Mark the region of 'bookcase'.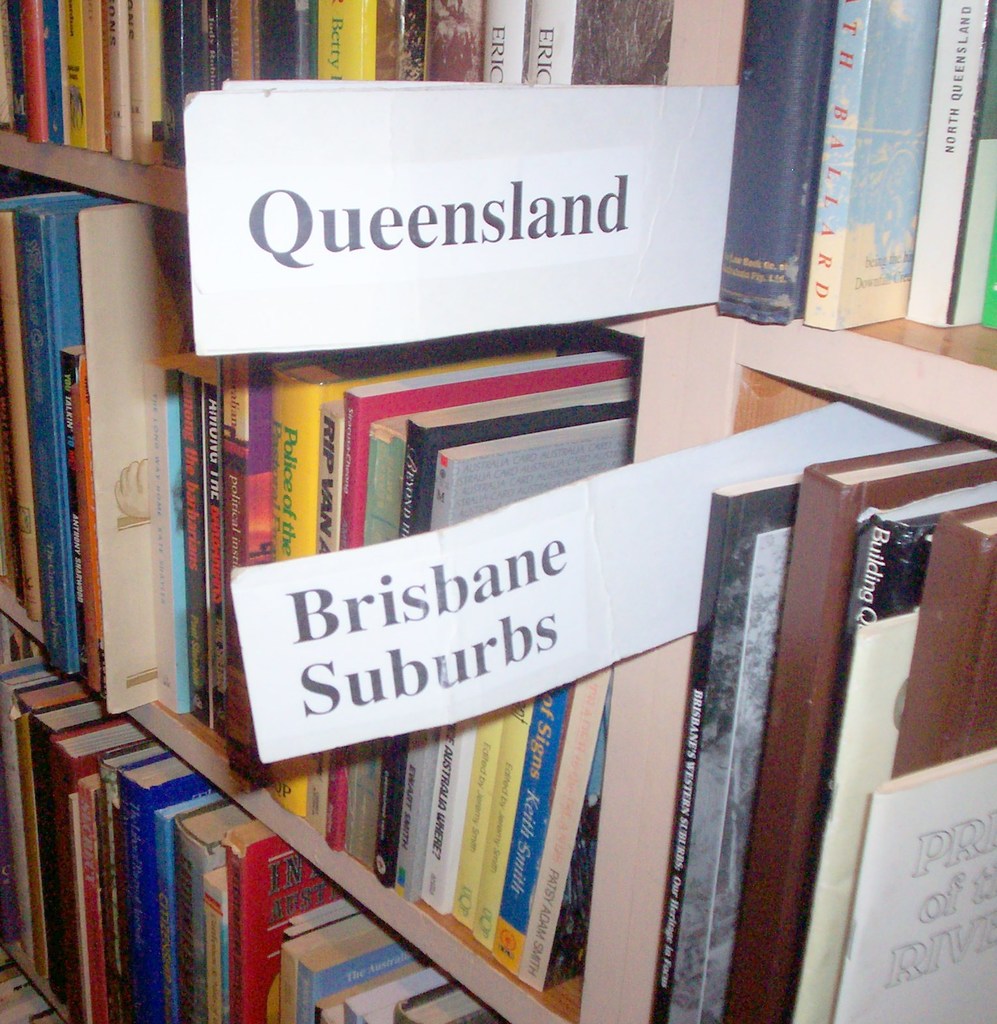
Region: (x1=0, y1=58, x2=980, y2=1023).
